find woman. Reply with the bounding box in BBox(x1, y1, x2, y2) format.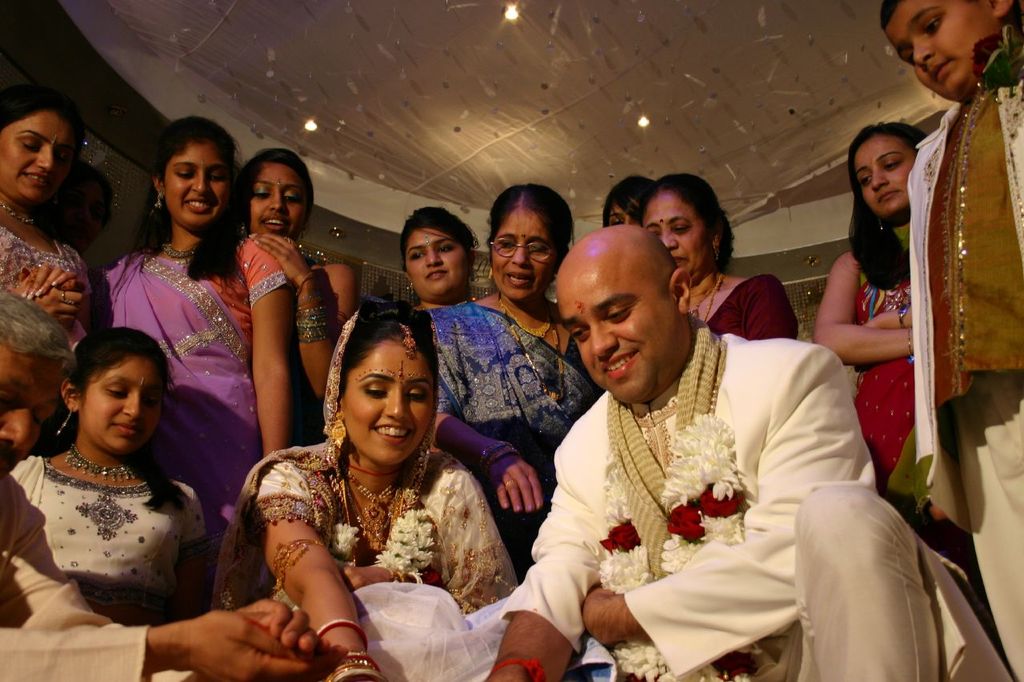
BBox(0, 84, 96, 353).
